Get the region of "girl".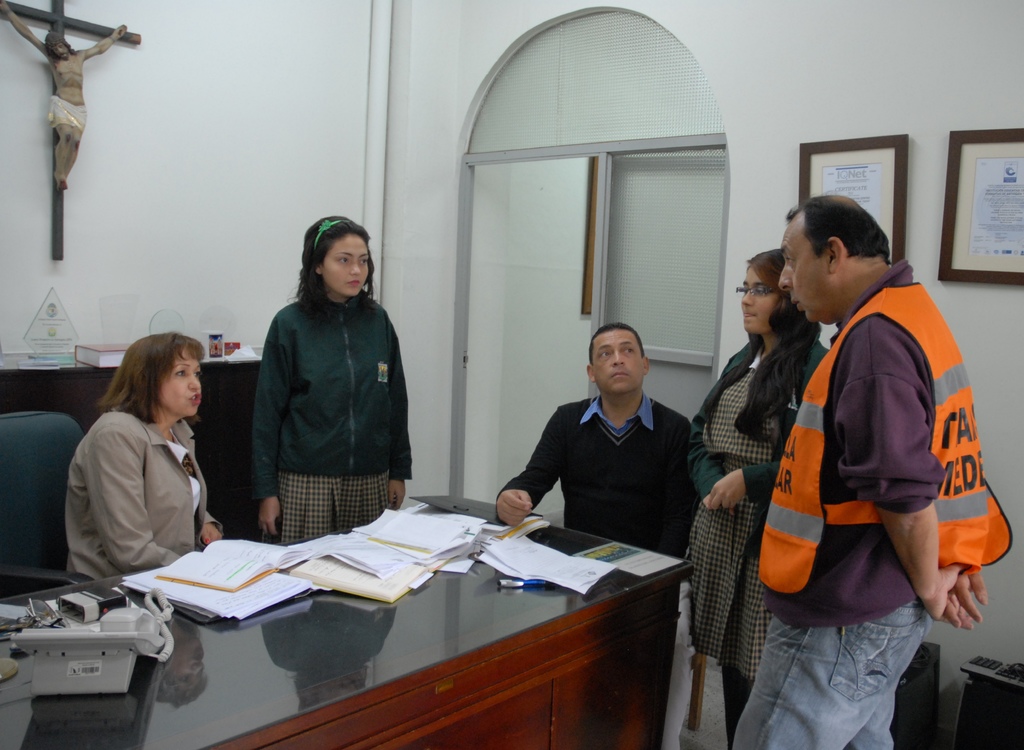
{"left": 687, "top": 244, "right": 838, "bottom": 749}.
